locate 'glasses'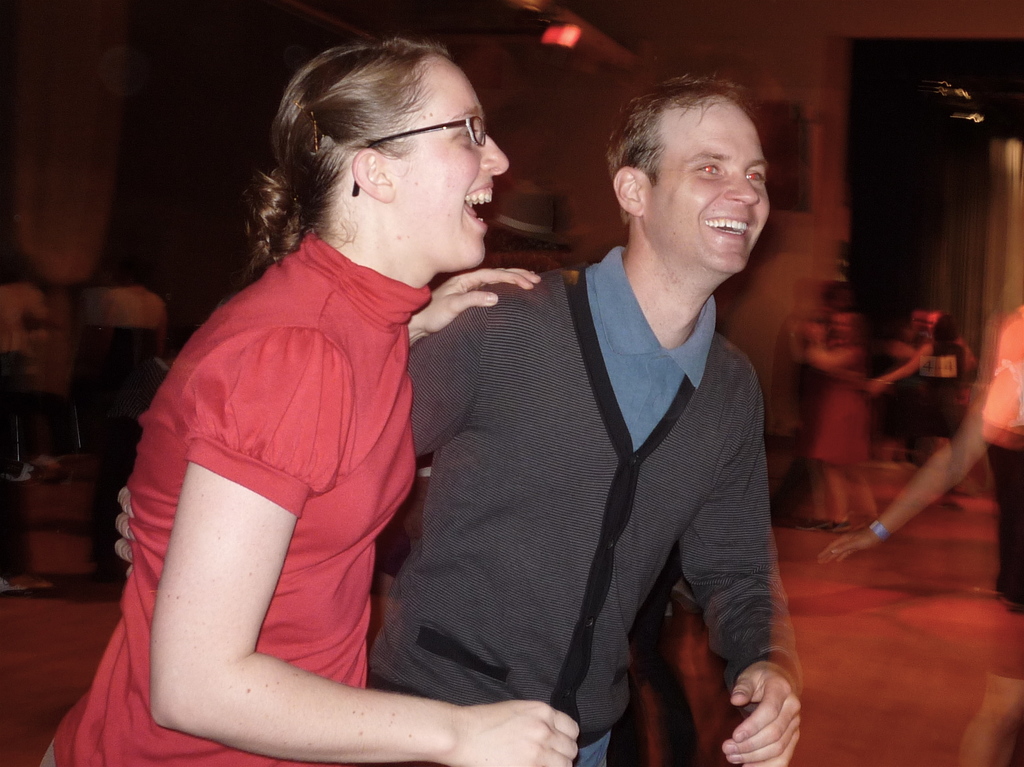
(341, 114, 492, 195)
